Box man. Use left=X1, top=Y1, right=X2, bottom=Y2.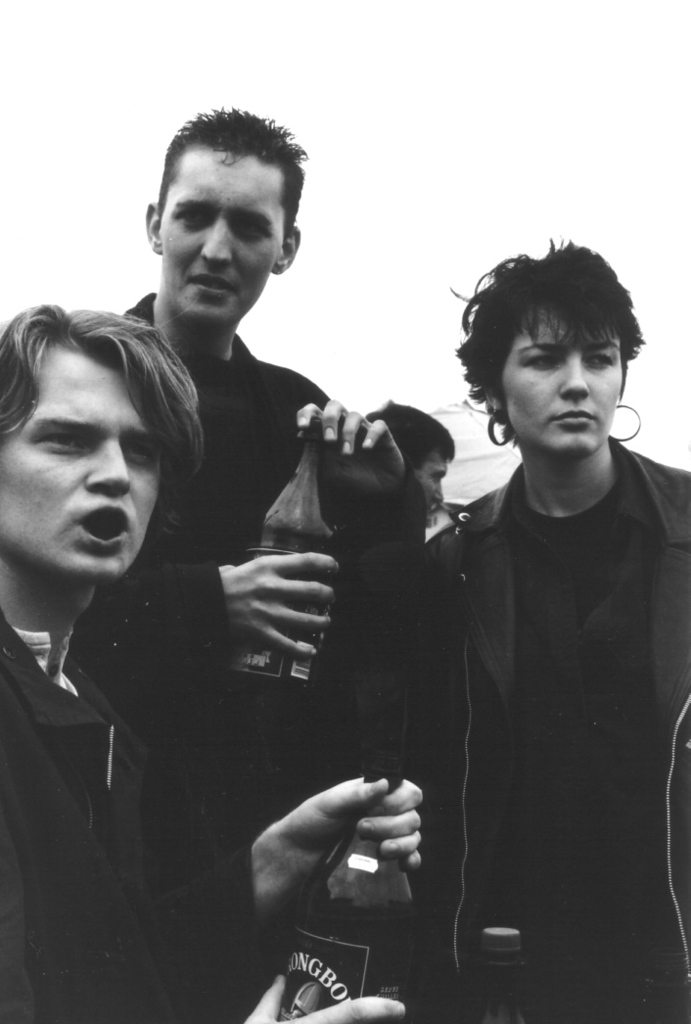
left=367, top=404, right=455, bottom=516.
